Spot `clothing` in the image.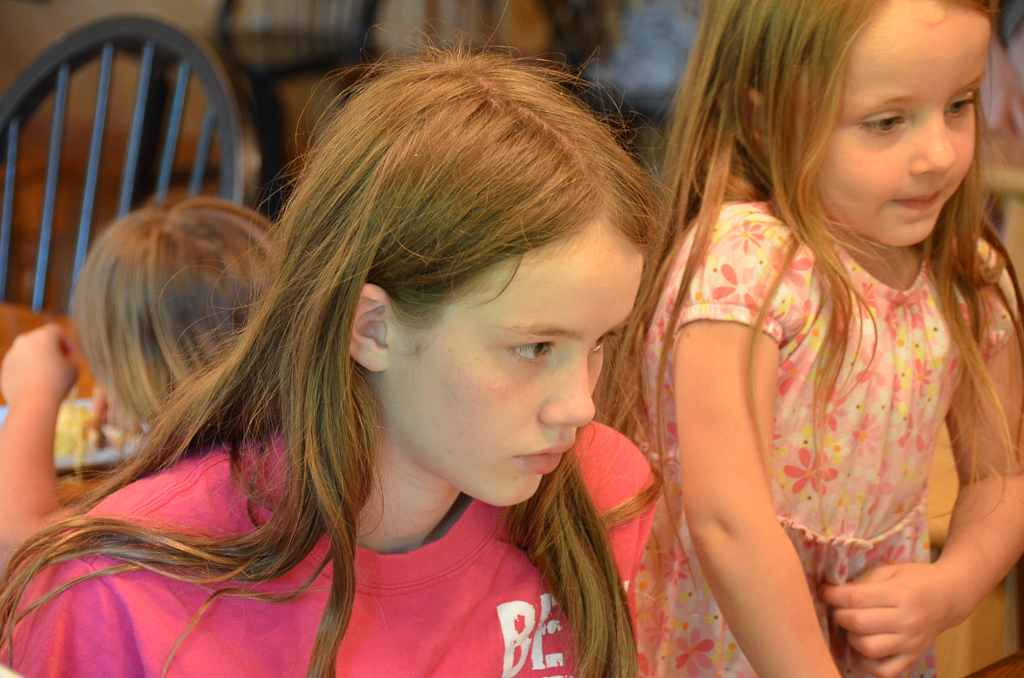
`clothing` found at [625,202,1021,677].
